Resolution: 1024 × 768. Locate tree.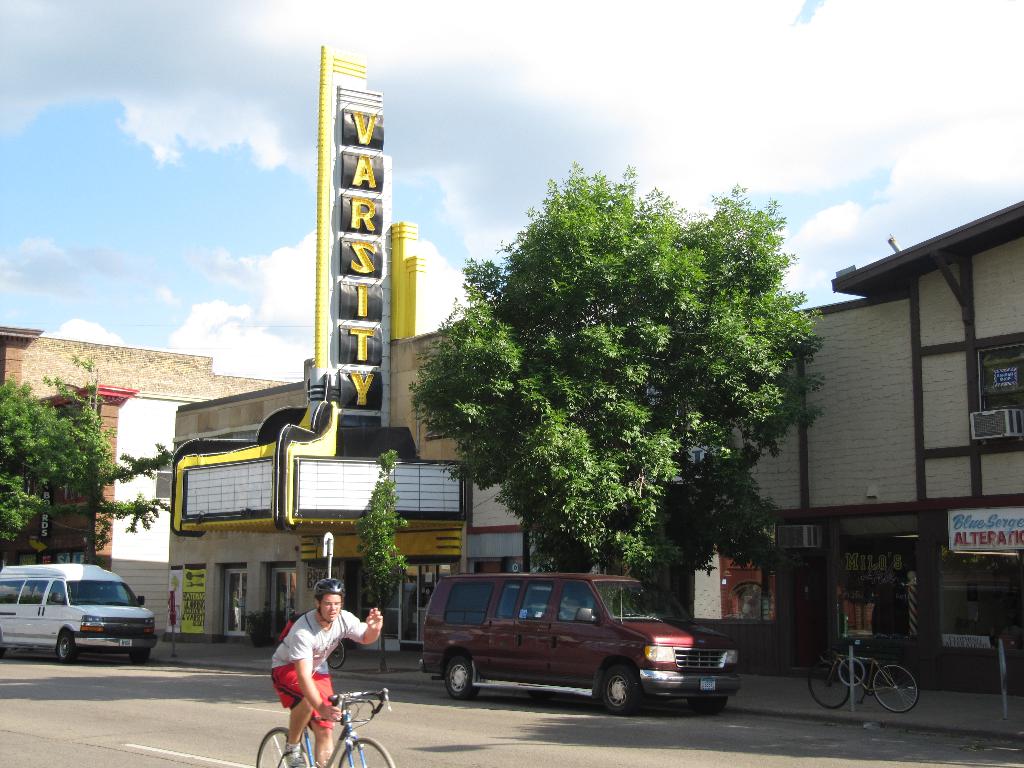
left=355, top=450, right=402, bottom=614.
